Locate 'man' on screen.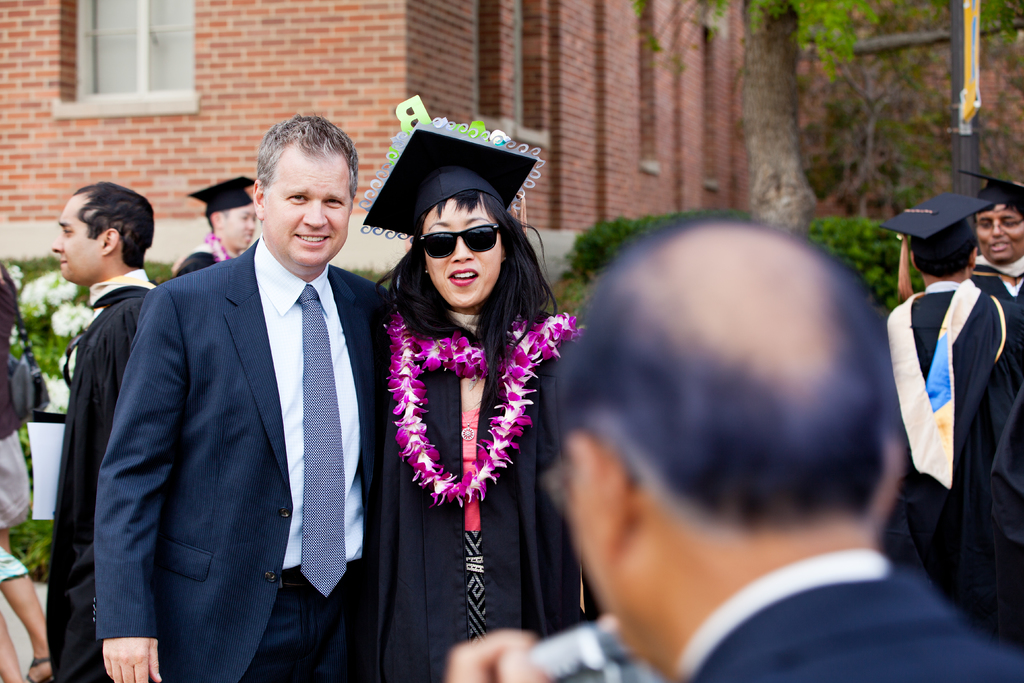
On screen at select_region(874, 188, 1023, 645).
